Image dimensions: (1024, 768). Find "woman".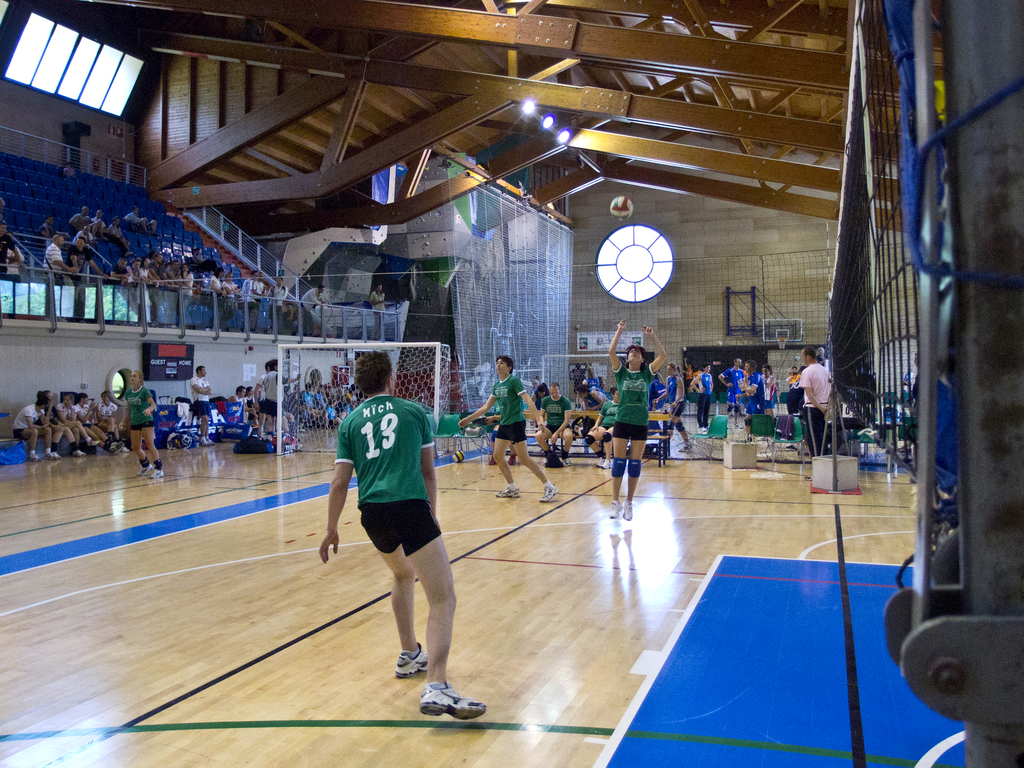
{"x1": 138, "y1": 256, "x2": 157, "y2": 281}.
